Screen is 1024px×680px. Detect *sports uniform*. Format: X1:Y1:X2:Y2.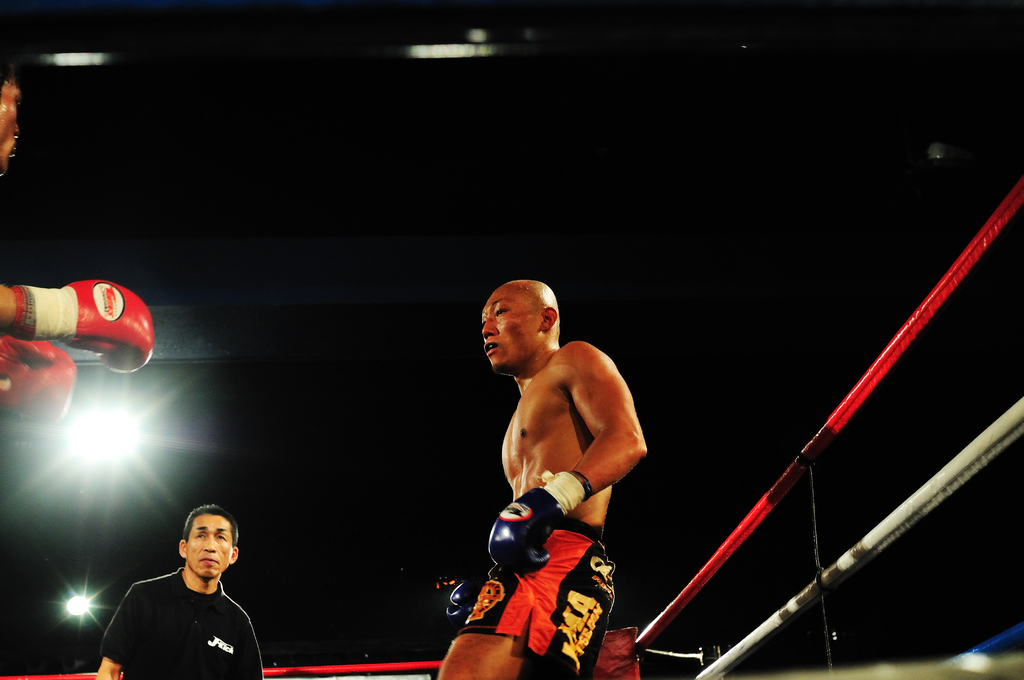
454:470:616:679.
